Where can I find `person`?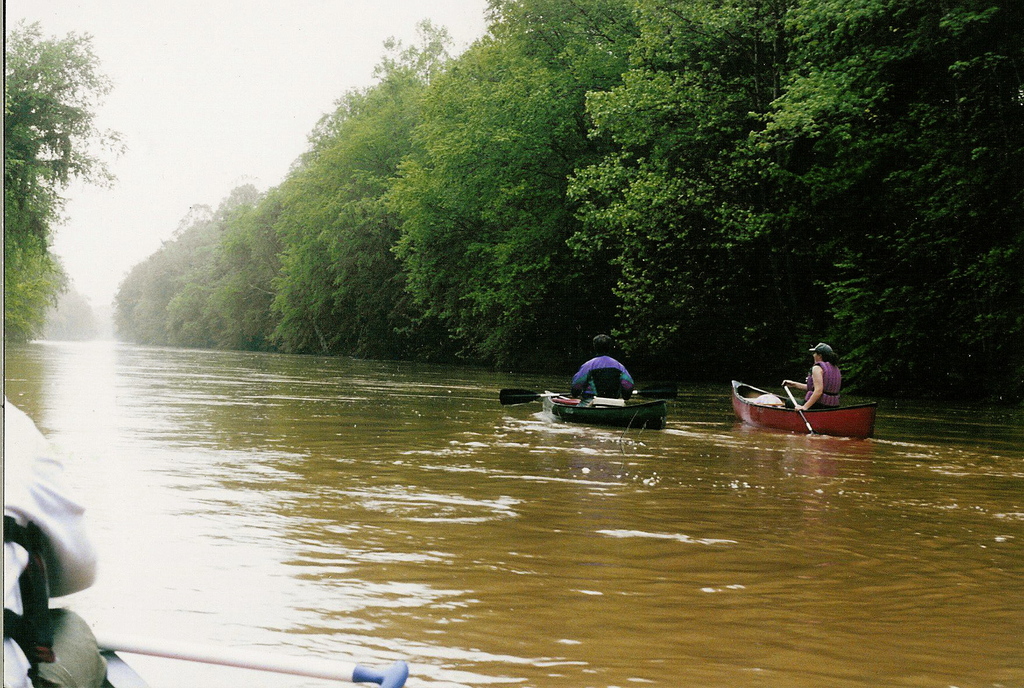
You can find it at select_region(0, 397, 103, 687).
